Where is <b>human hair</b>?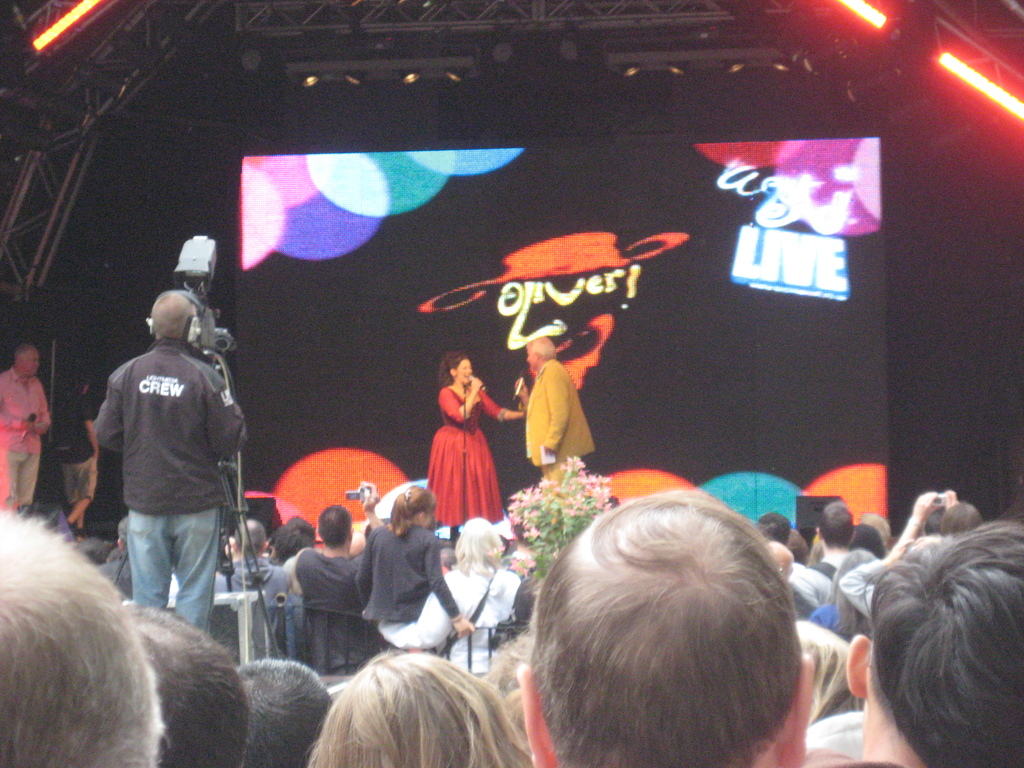
[left=149, top=287, right=200, bottom=346].
